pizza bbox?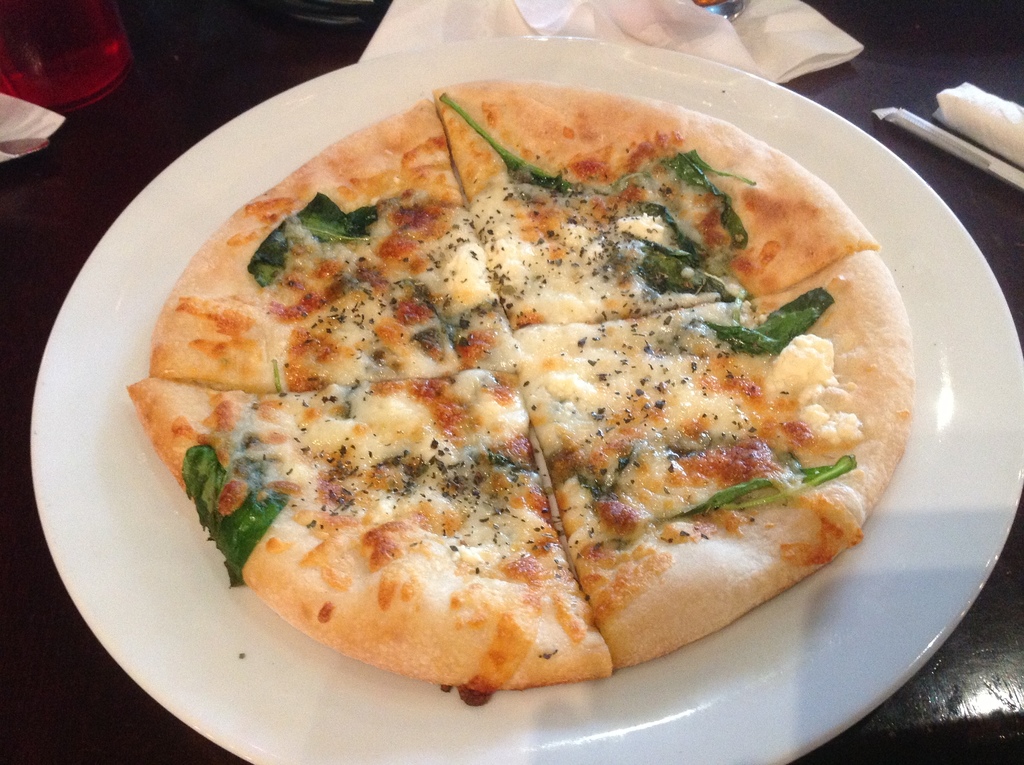
bbox=(129, 80, 930, 699)
